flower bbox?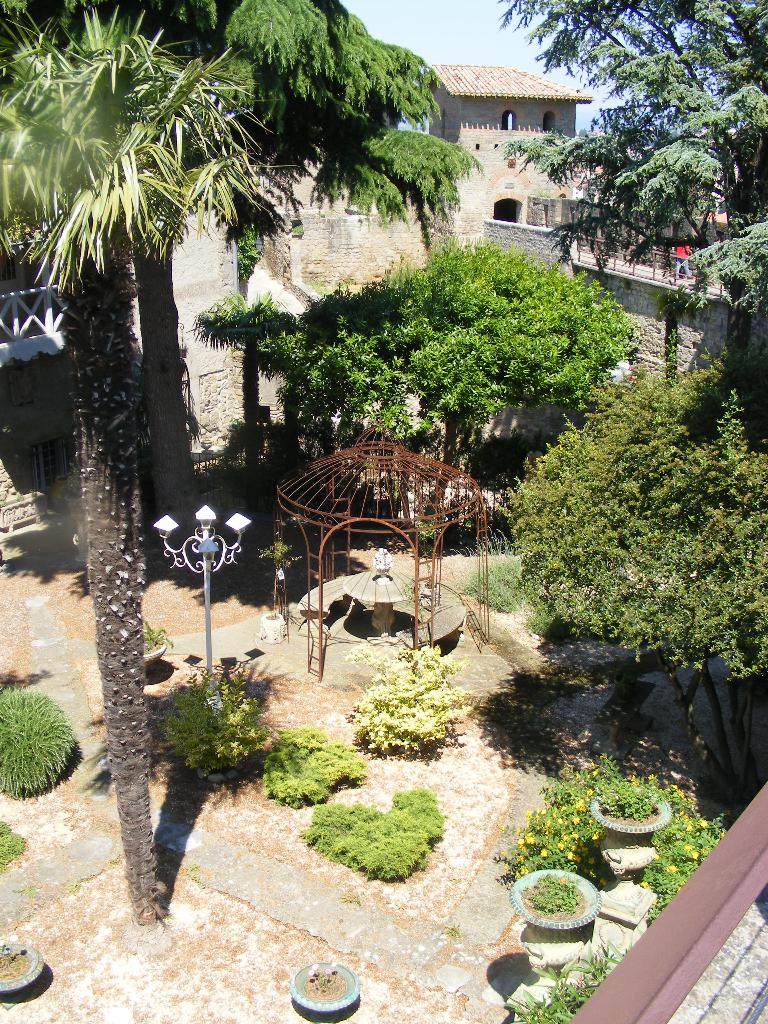
<box>689,849,703,861</box>
